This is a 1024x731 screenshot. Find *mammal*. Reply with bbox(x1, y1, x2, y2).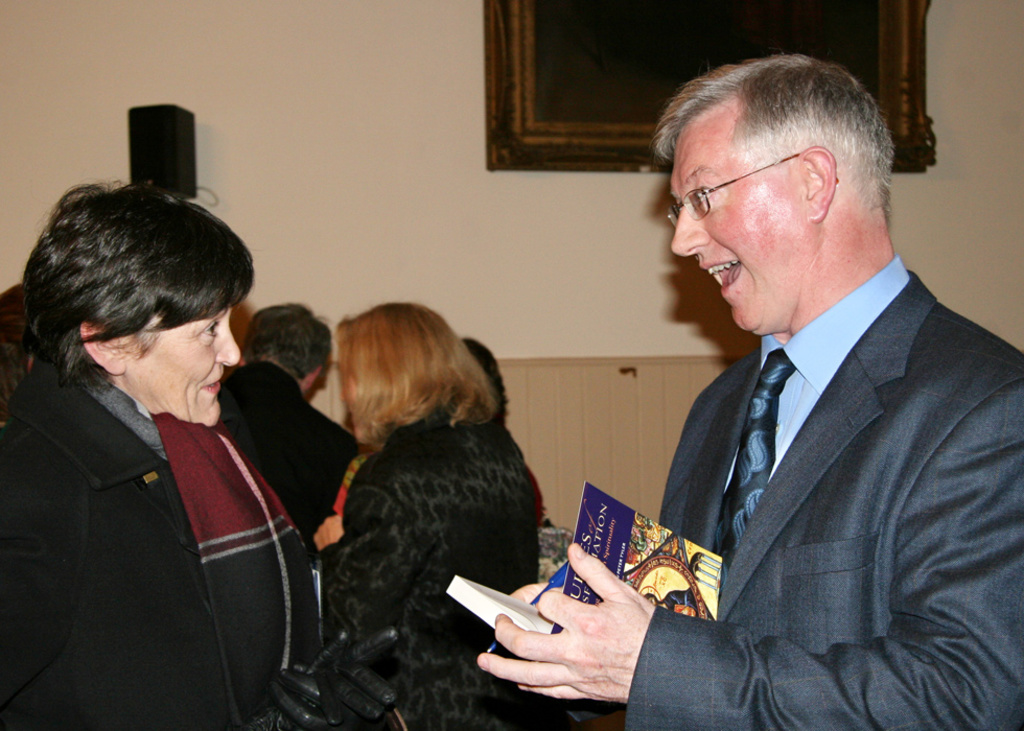
bbox(0, 161, 325, 723).
